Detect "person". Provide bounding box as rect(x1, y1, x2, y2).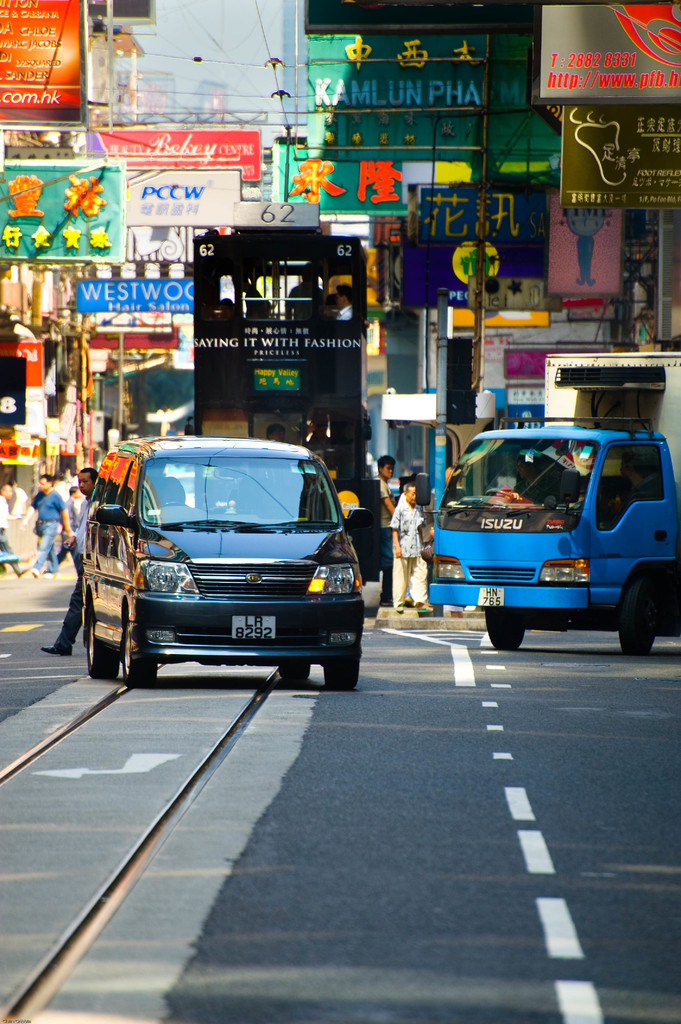
rect(50, 465, 83, 505).
